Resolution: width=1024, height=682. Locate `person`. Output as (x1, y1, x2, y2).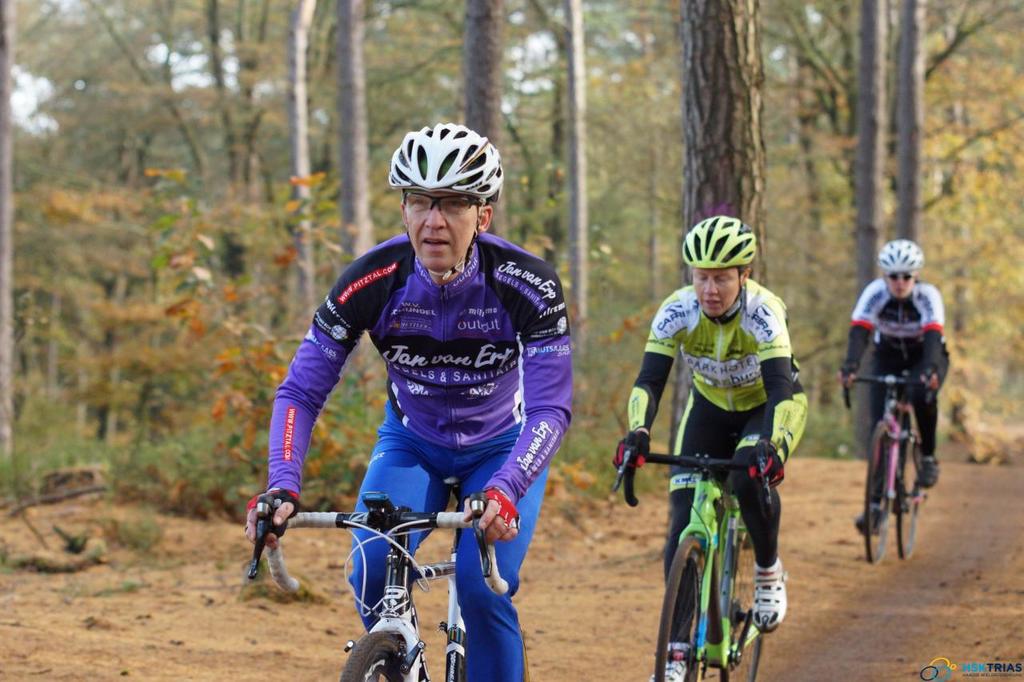
(834, 235, 954, 536).
